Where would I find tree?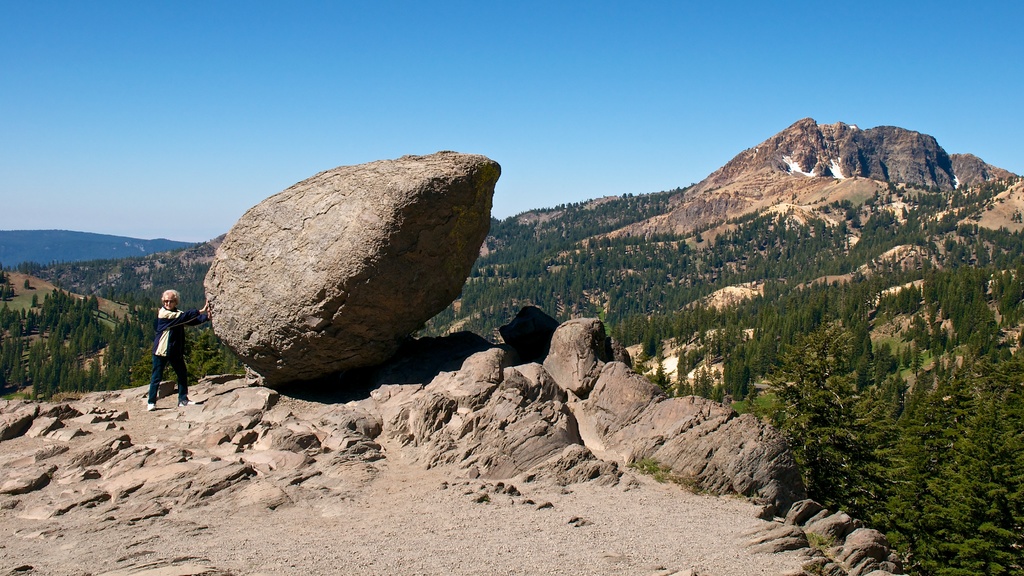
At 31/292/38/308.
